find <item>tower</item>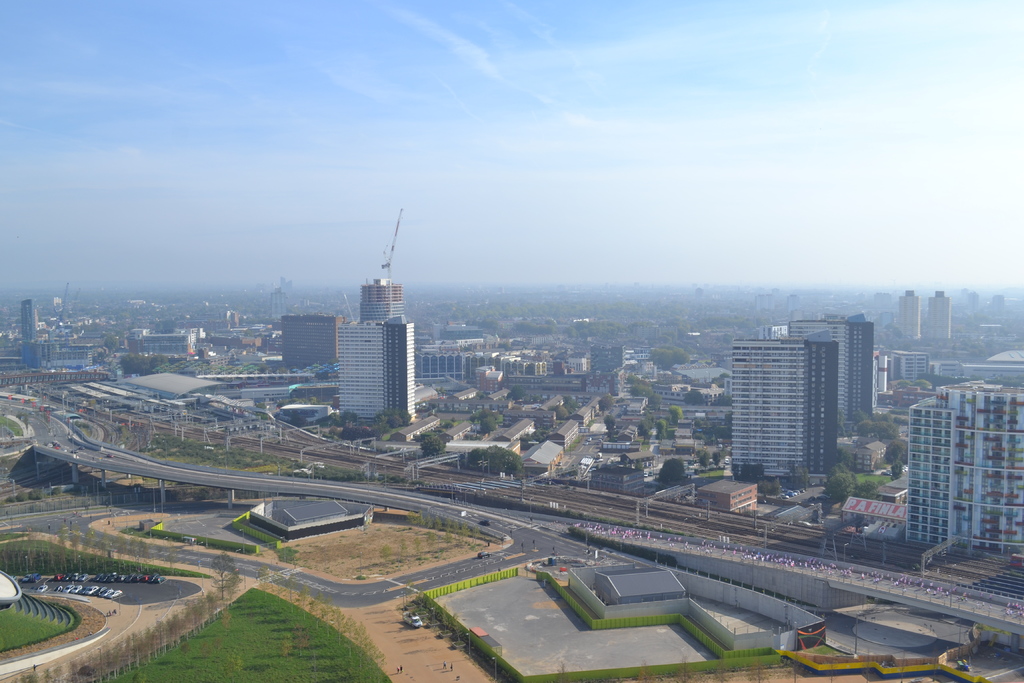
{"x1": 924, "y1": 283, "x2": 951, "y2": 352}
